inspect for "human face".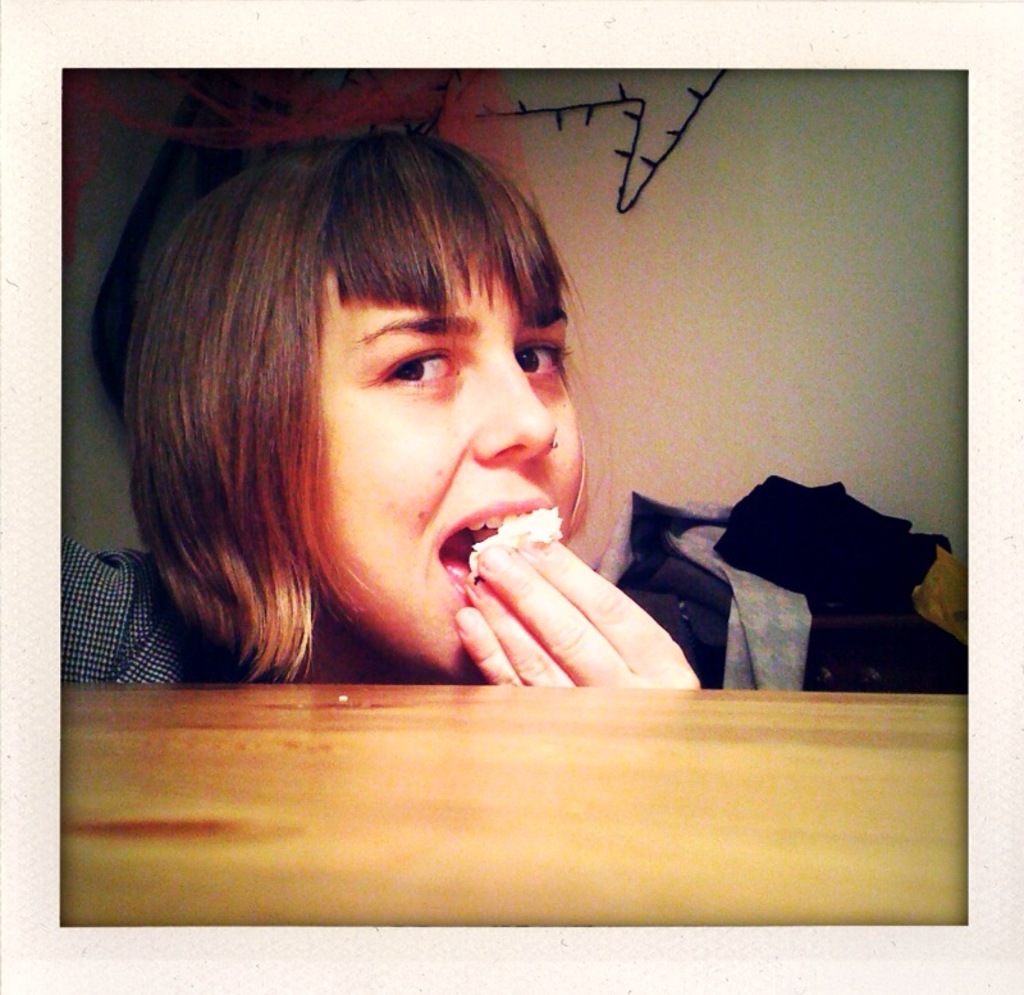
Inspection: select_region(293, 209, 591, 677).
